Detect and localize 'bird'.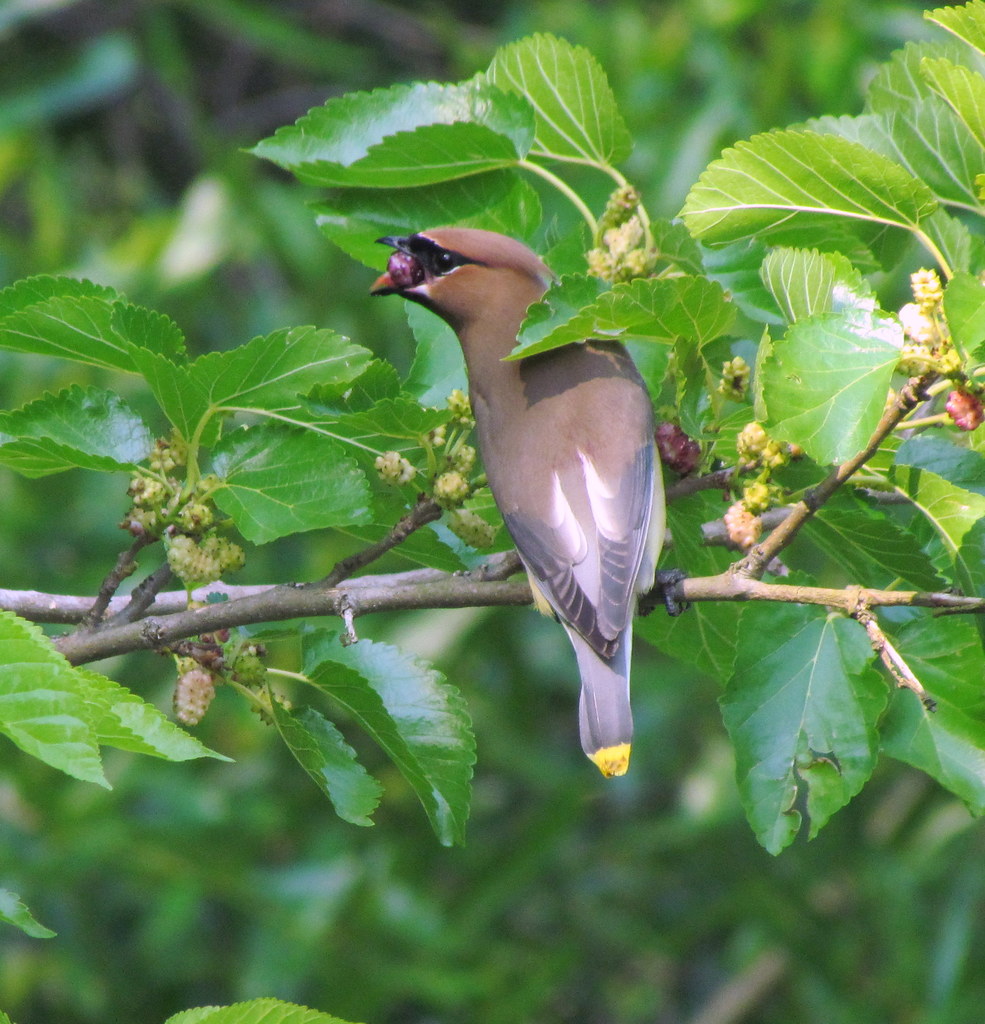
Localized at box(363, 220, 688, 803).
